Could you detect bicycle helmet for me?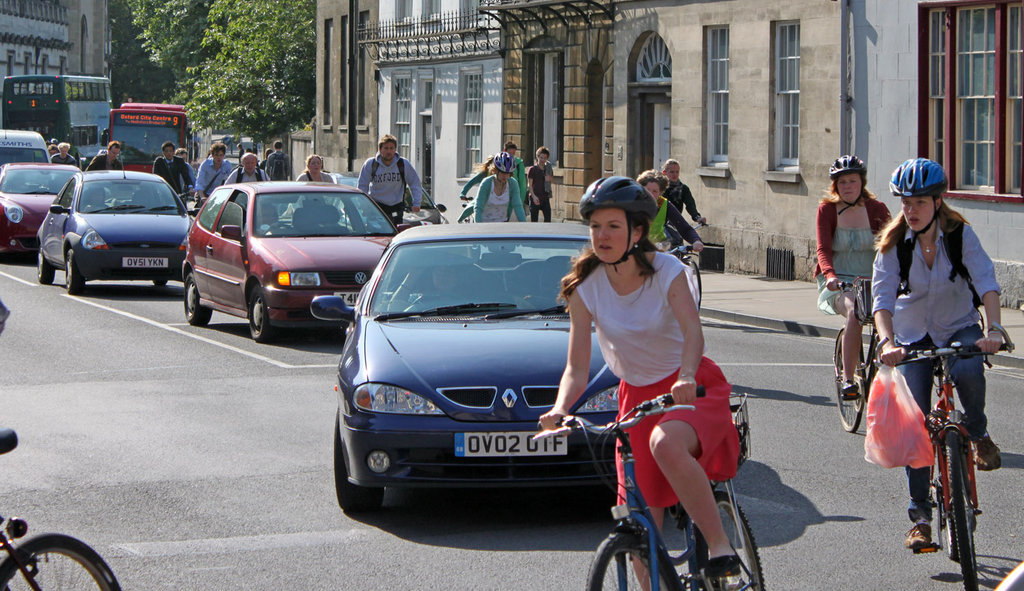
Detection result: (827, 152, 868, 178).
